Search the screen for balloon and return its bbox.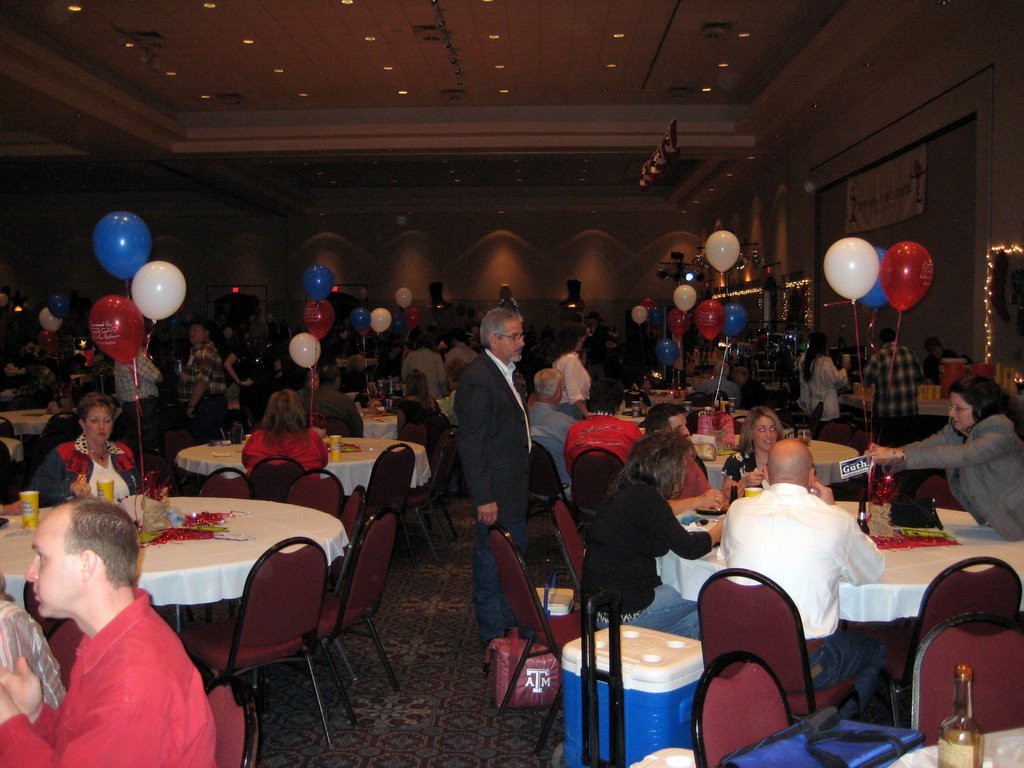
Found: [x1=91, y1=212, x2=153, y2=282].
